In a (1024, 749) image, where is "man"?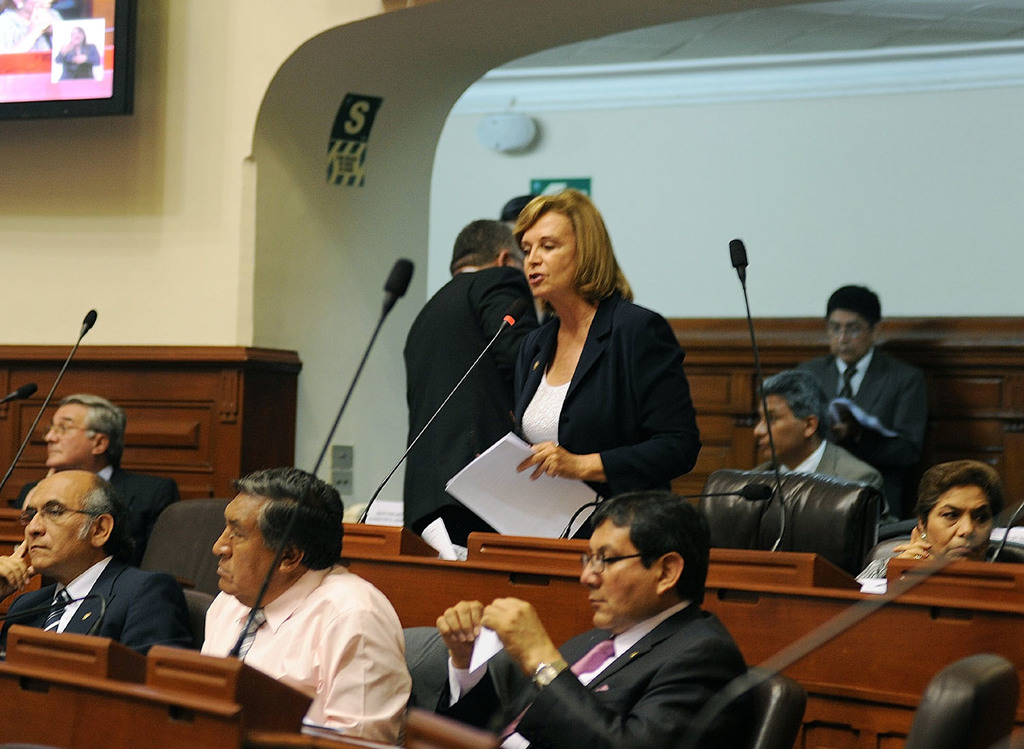
x1=200 y1=466 x2=418 y2=743.
